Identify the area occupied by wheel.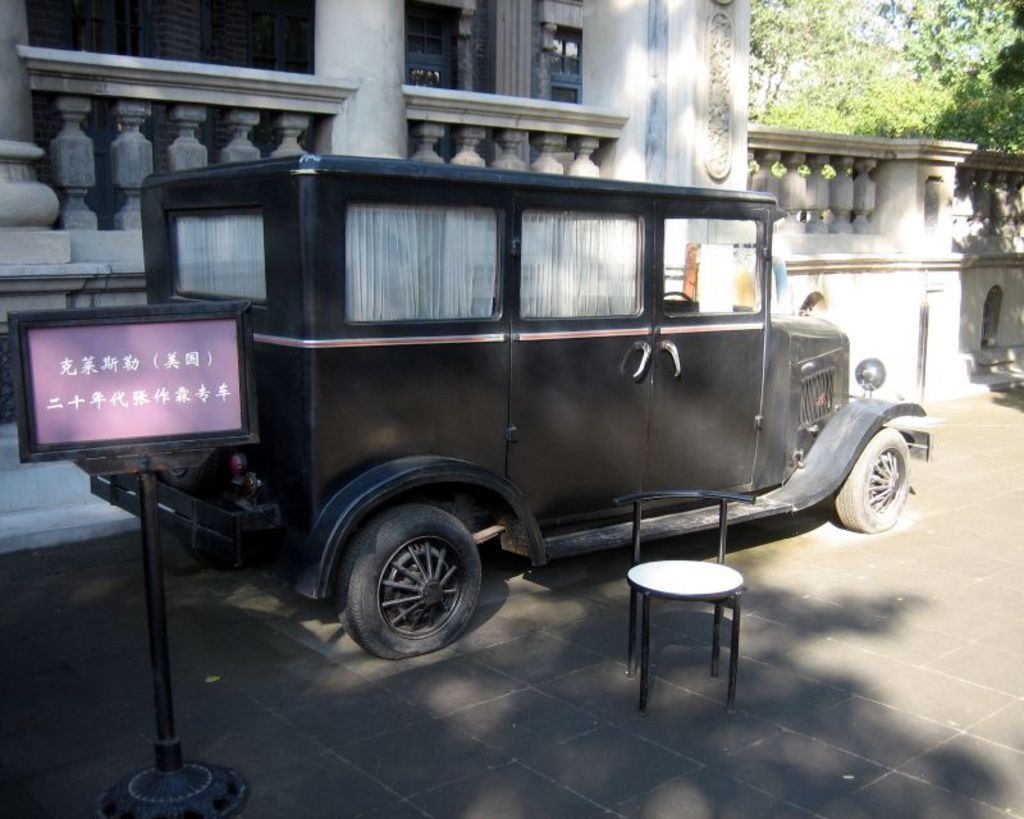
Area: (x1=666, y1=290, x2=695, y2=315).
